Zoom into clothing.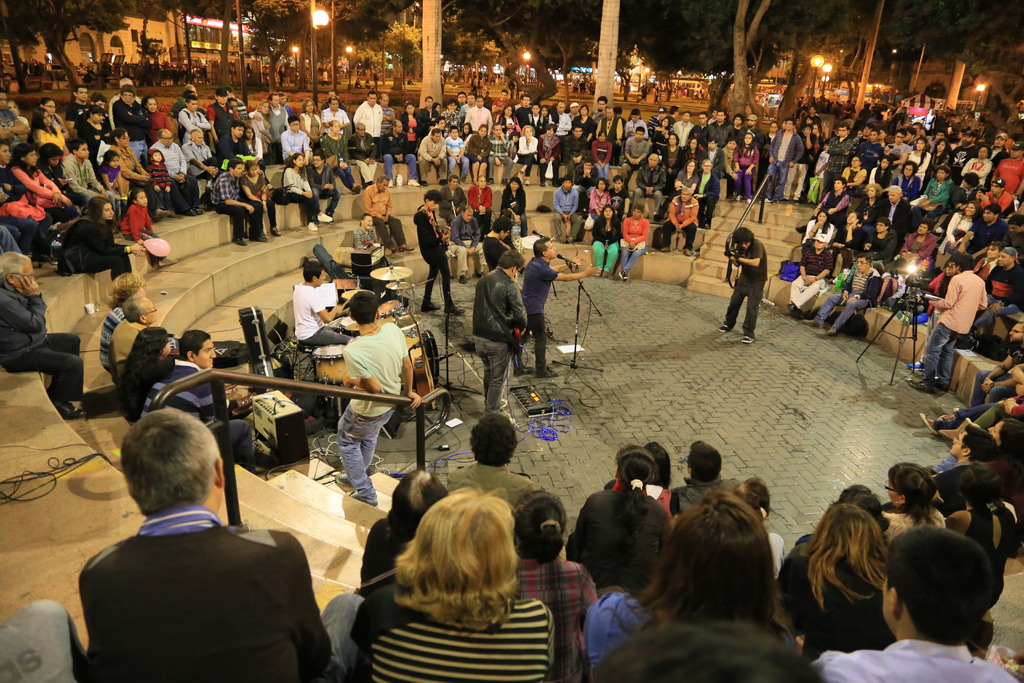
Zoom target: (x1=178, y1=136, x2=216, y2=180).
